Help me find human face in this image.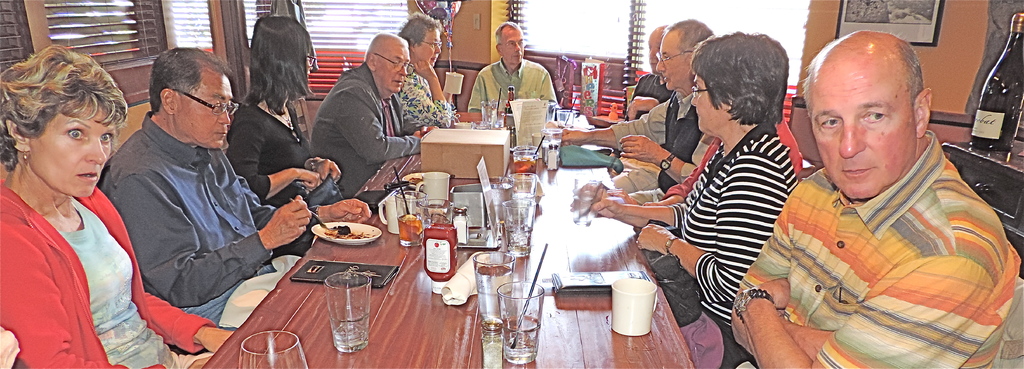
Found it: bbox=(811, 57, 921, 203).
